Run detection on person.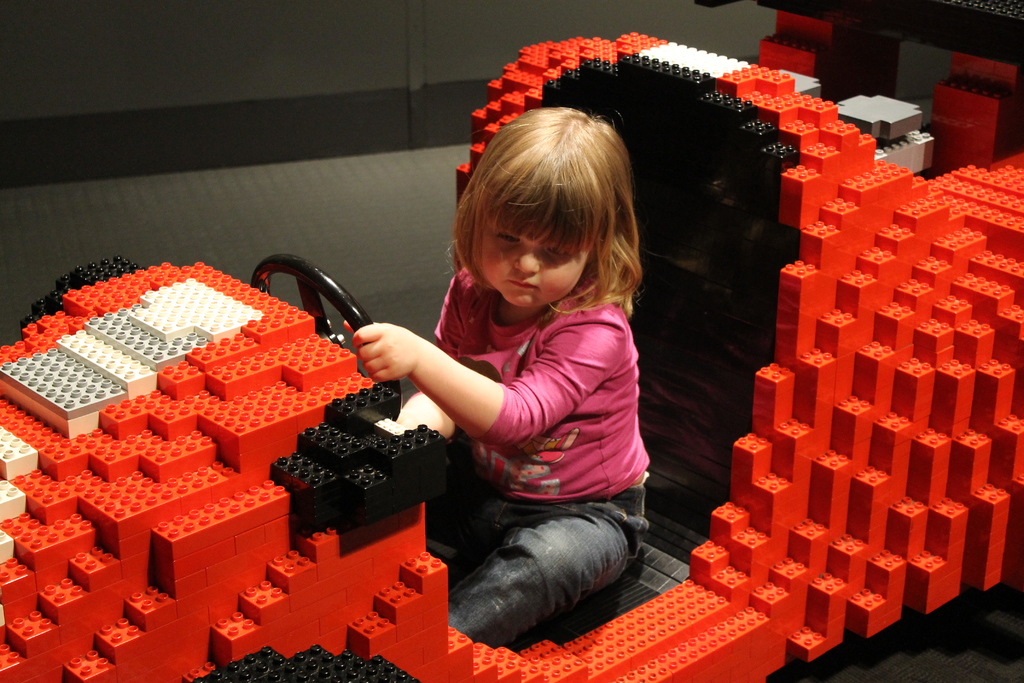
Result: BBox(351, 108, 650, 650).
